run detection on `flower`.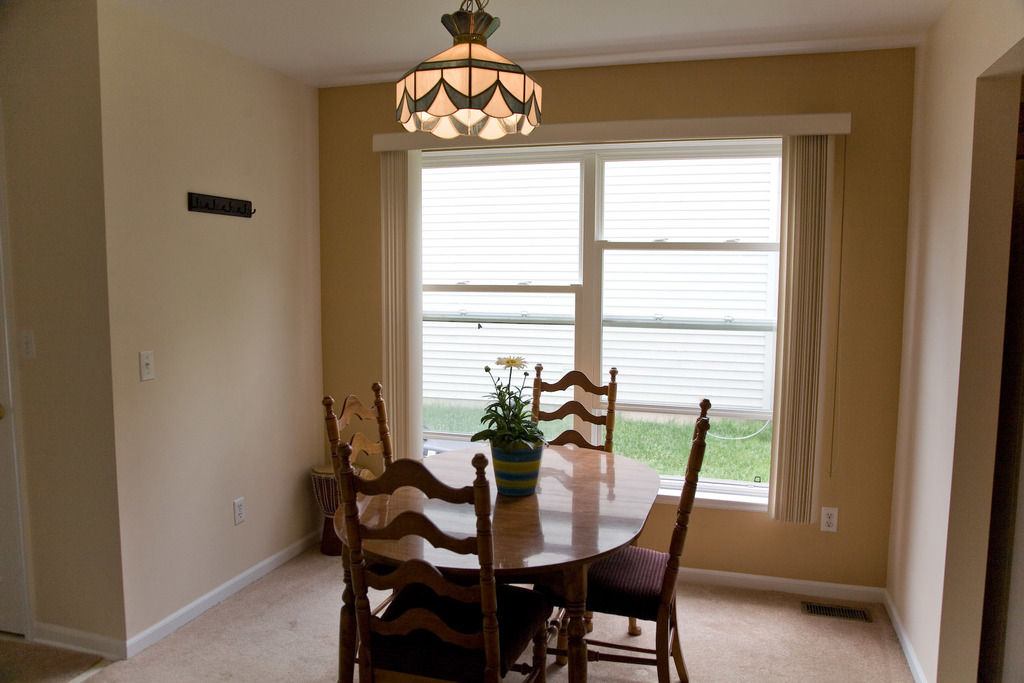
Result: {"left": 498, "top": 352, "right": 520, "bottom": 369}.
